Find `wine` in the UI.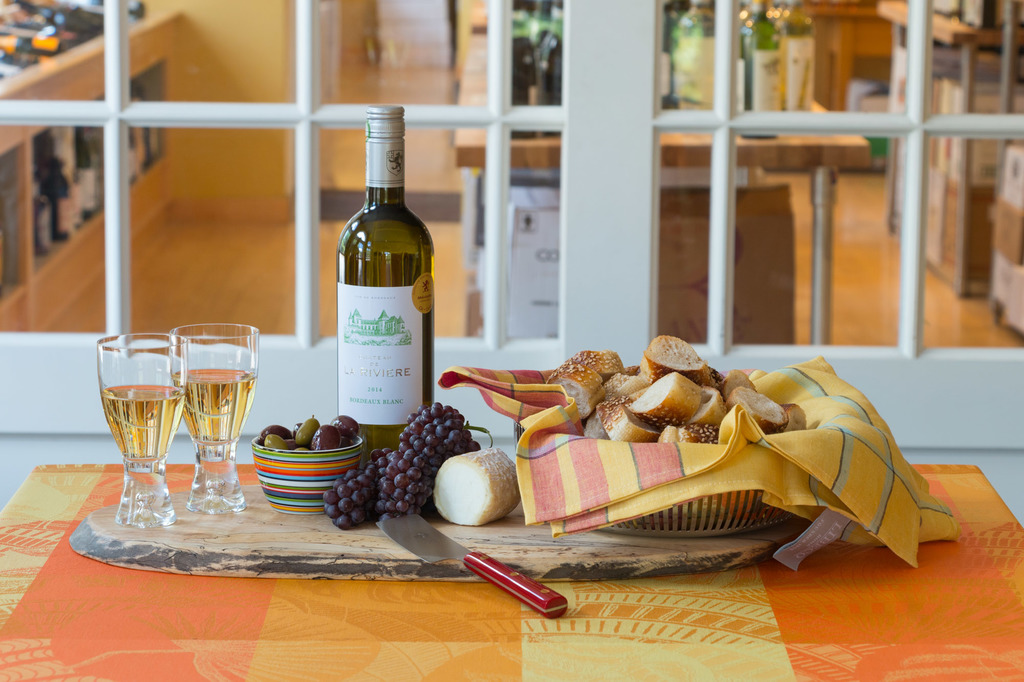
UI element at l=323, t=114, r=435, b=443.
